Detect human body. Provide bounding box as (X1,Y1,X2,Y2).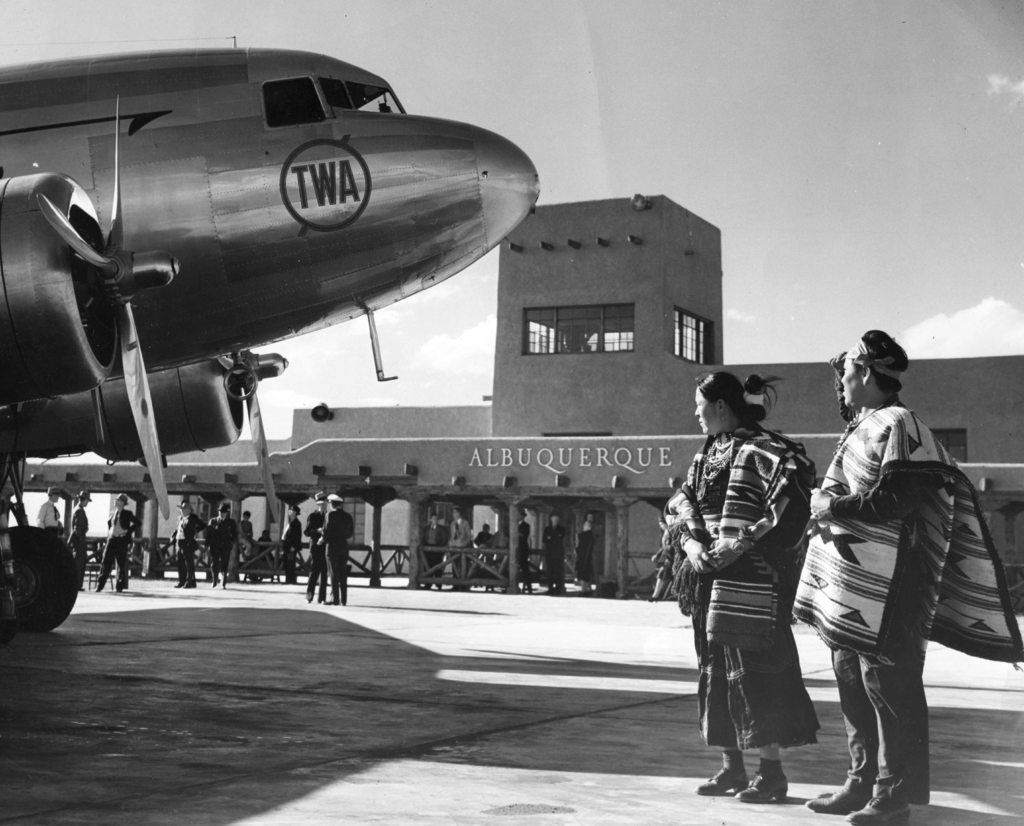
(816,360,984,813).
